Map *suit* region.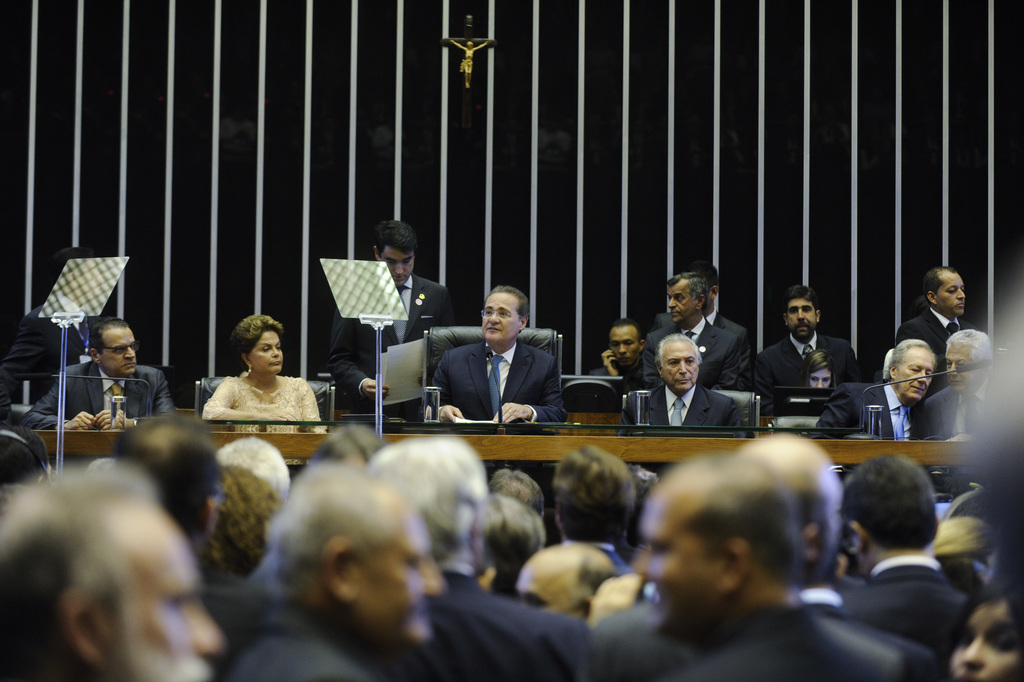
Mapped to detection(225, 608, 388, 681).
